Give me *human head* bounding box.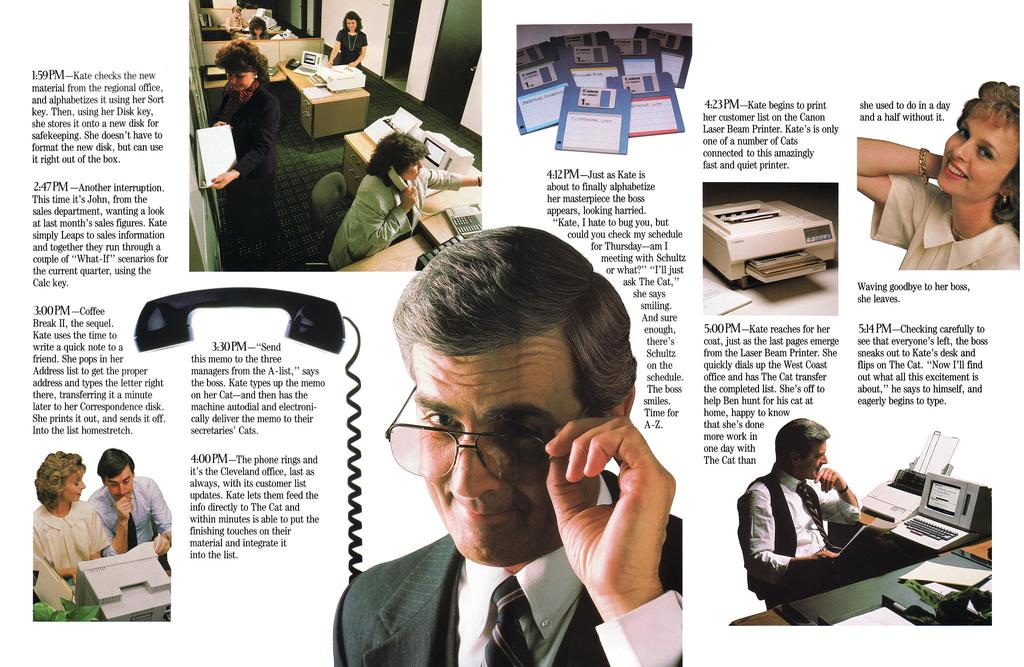
[x1=775, y1=418, x2=833, y2=475].
